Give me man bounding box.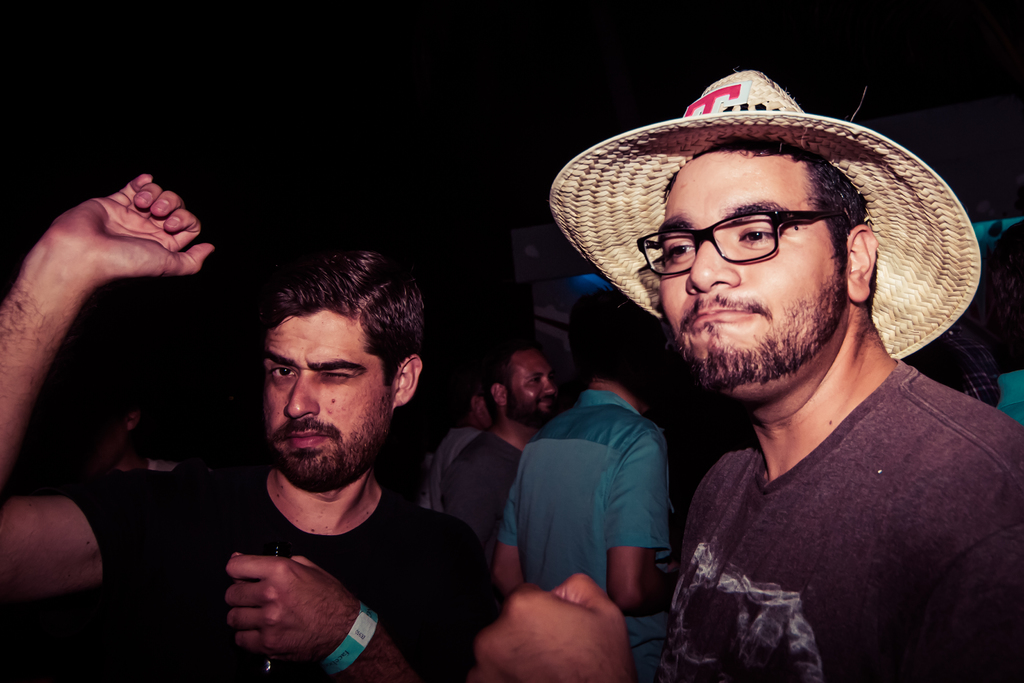
rect(428, 338, 565, 566).
